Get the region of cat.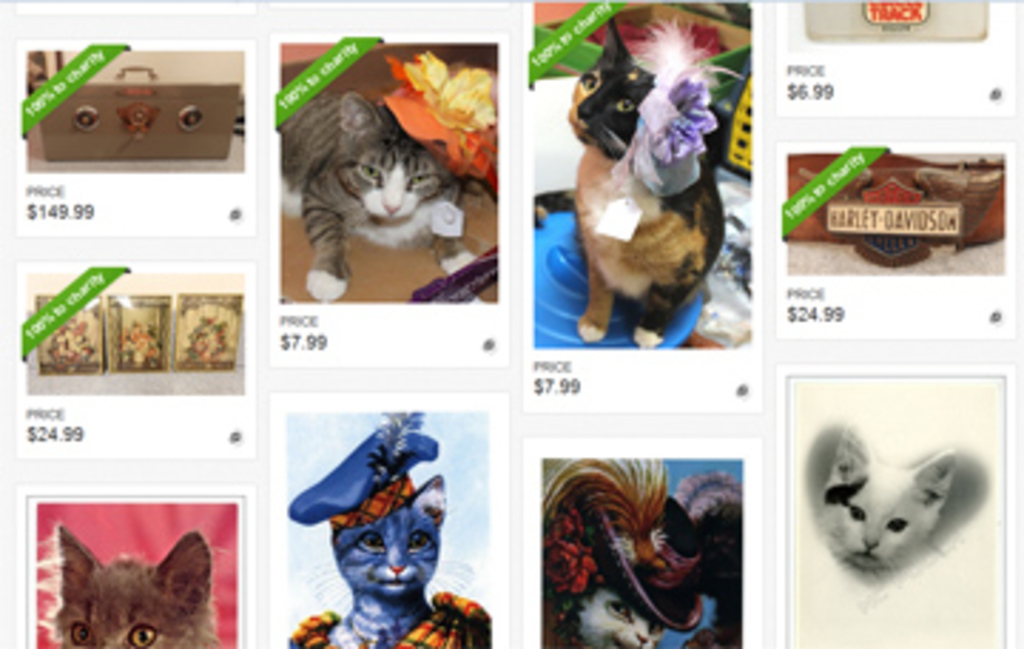
[x1=563, y1=20, x2=731, y2=350].
